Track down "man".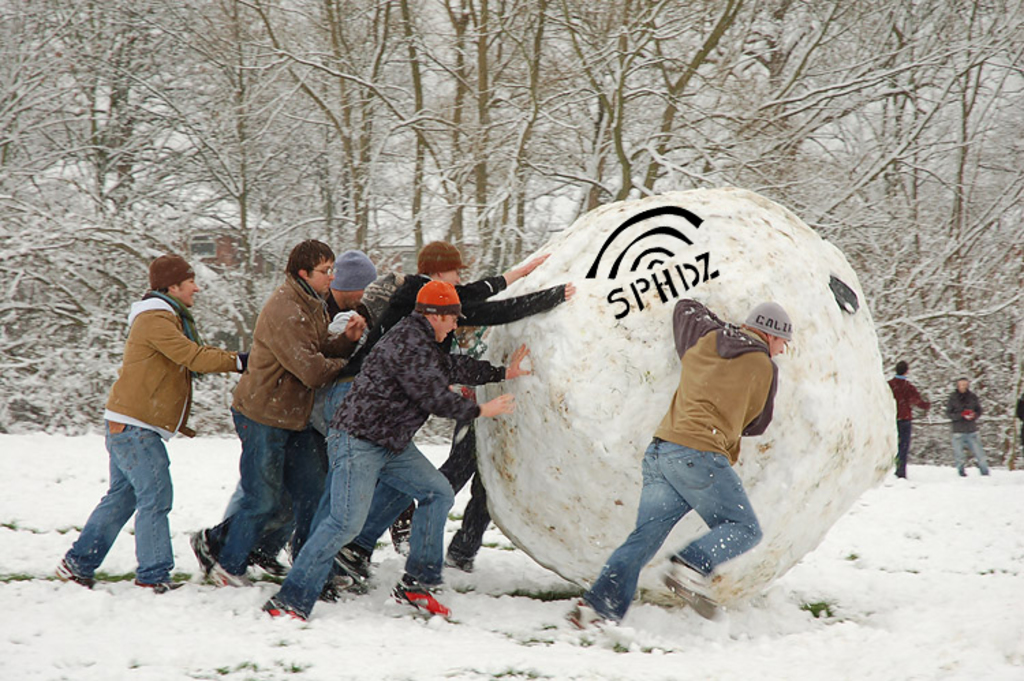
Tracked to bbox(221, 248, 381, 581).
